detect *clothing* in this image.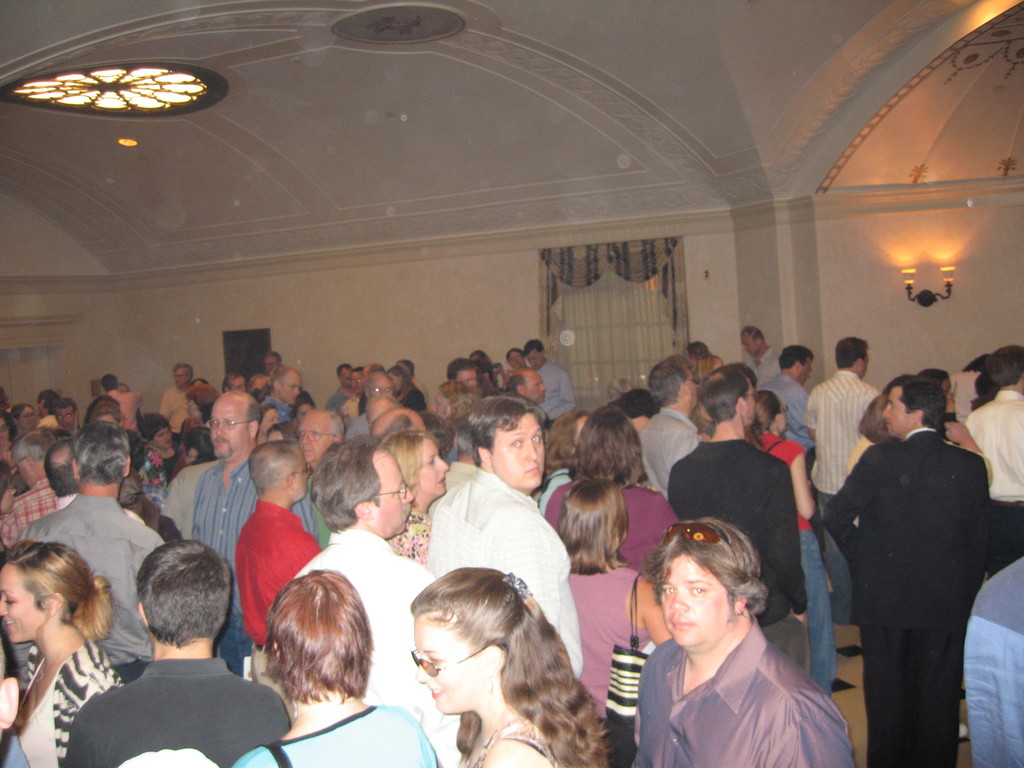
Detection: 635 408 704 492.
